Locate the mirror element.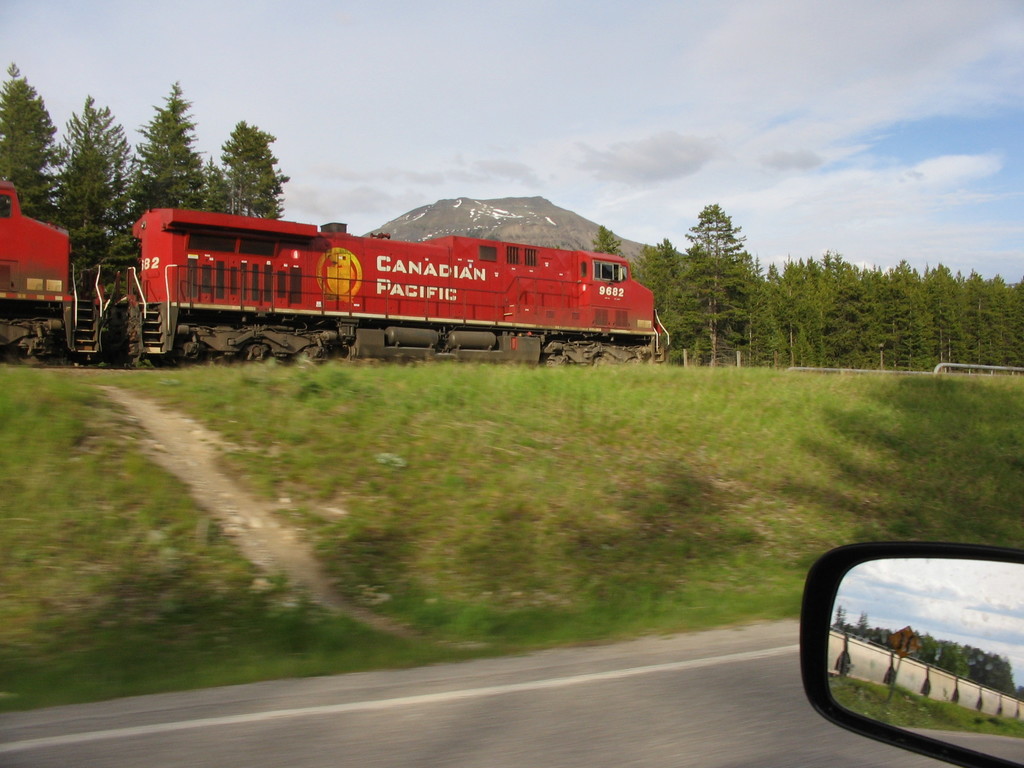
Element bbox: BBox(823, 561, 1023, 766).
